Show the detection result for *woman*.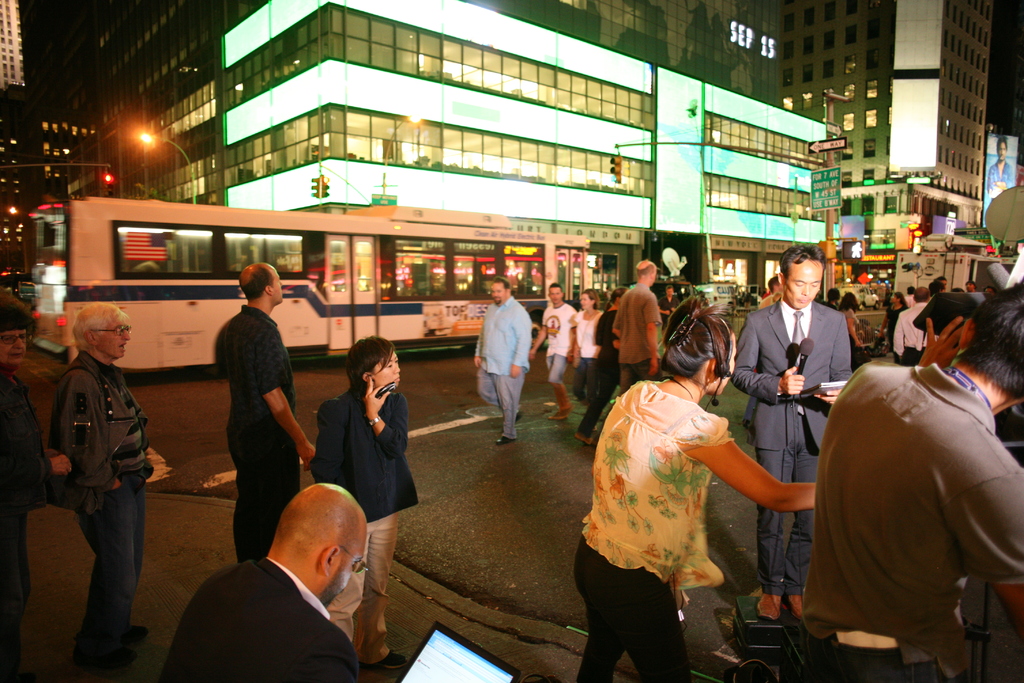
bbox=(838, 295, 862, 352).
